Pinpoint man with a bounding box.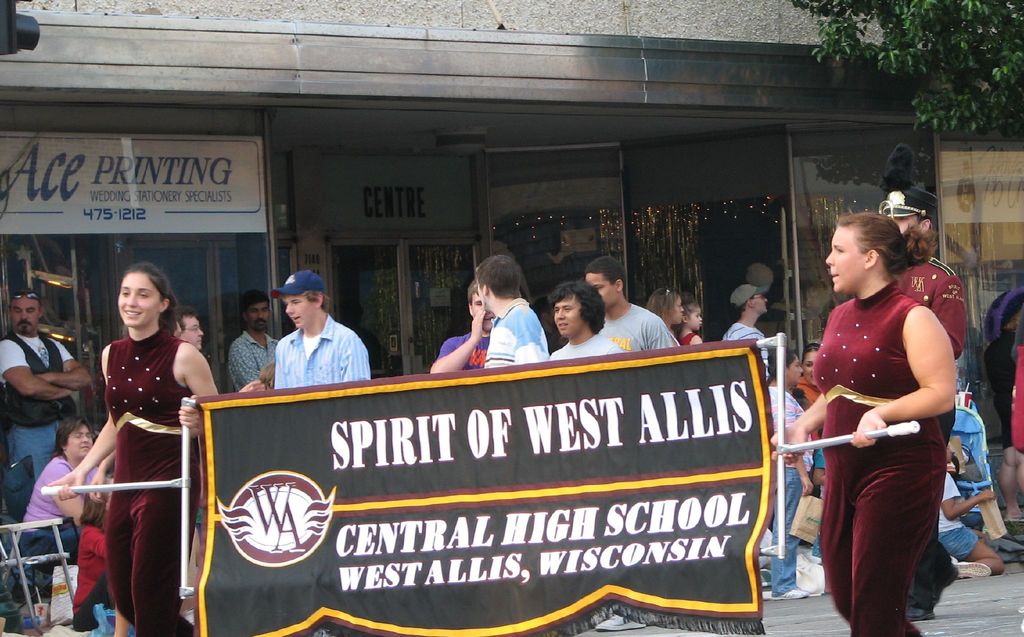
locate(715, 280, 771, 381).
